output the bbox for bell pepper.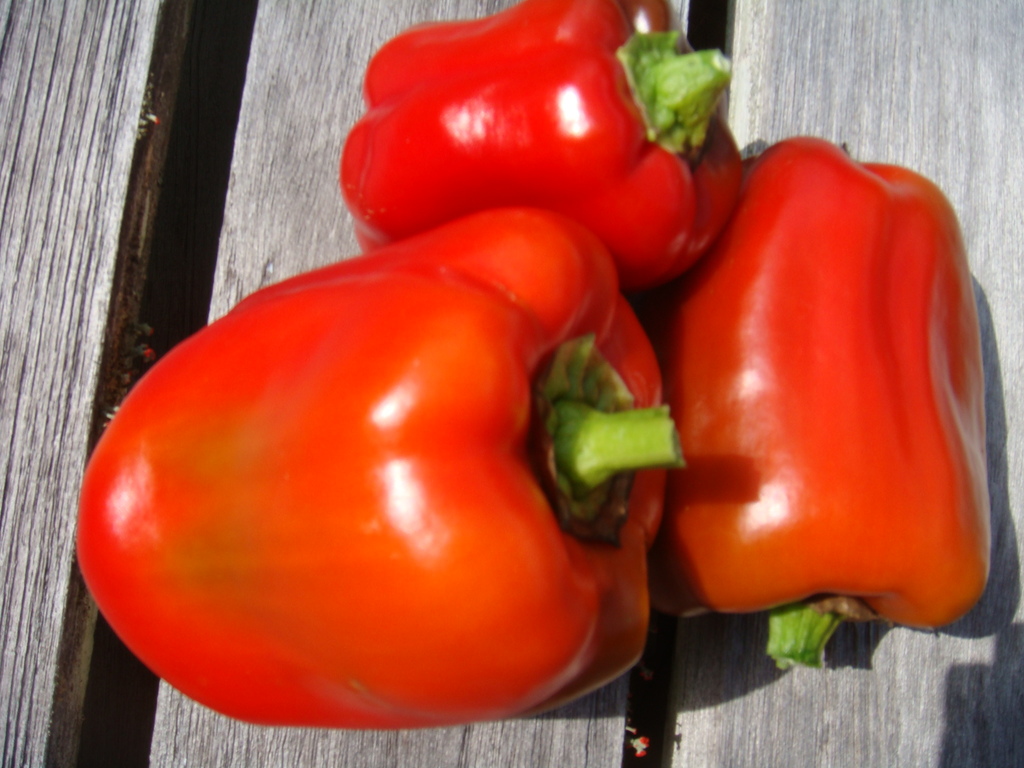
{"left": 339, "top": 0, "right": 744, "bottom": 297}.
